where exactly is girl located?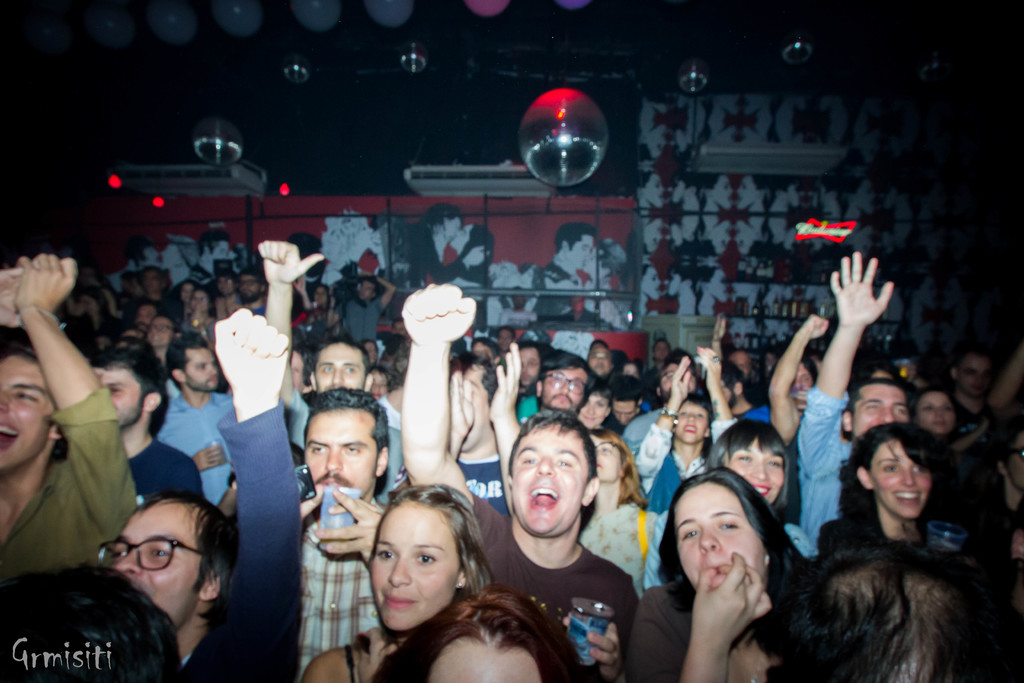
Its bounding box is (633, 471, 828, 682).
